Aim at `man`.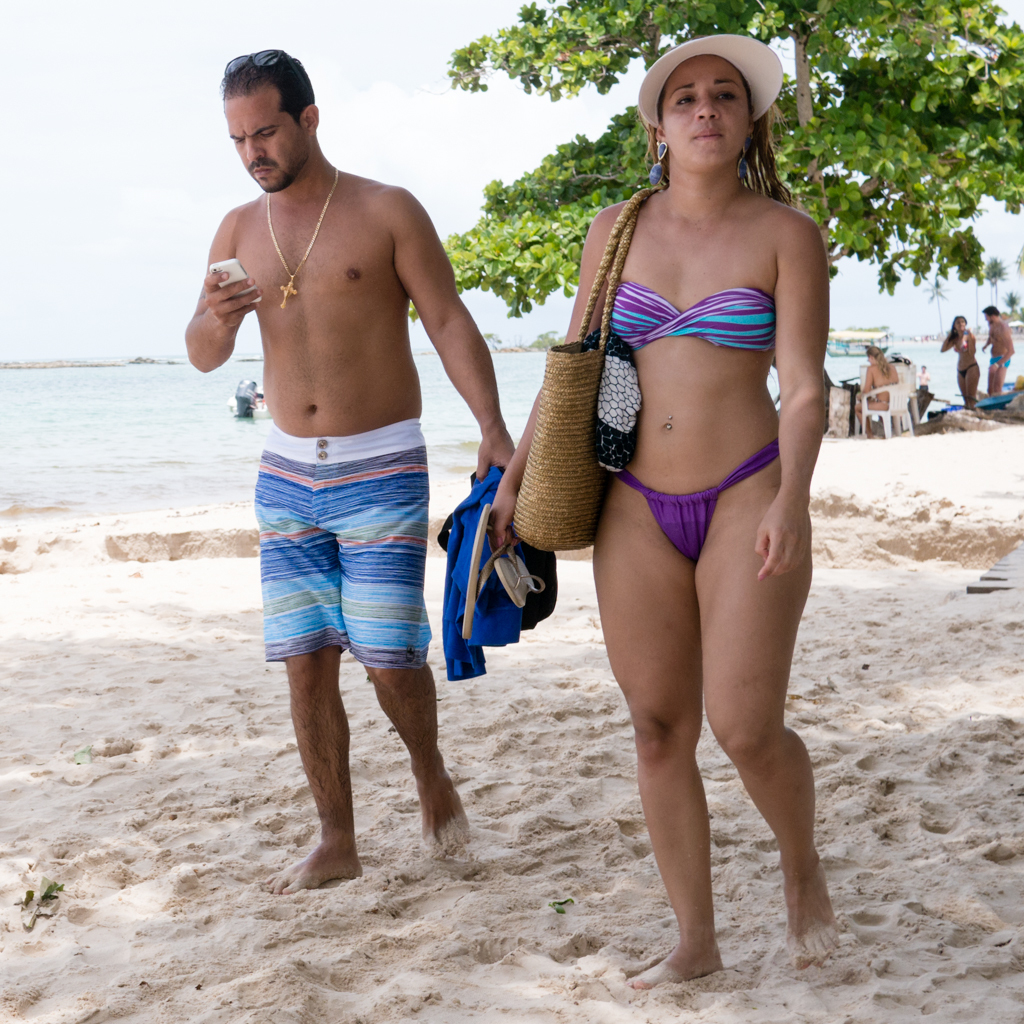
Aimed at 980 301 1005 406.
